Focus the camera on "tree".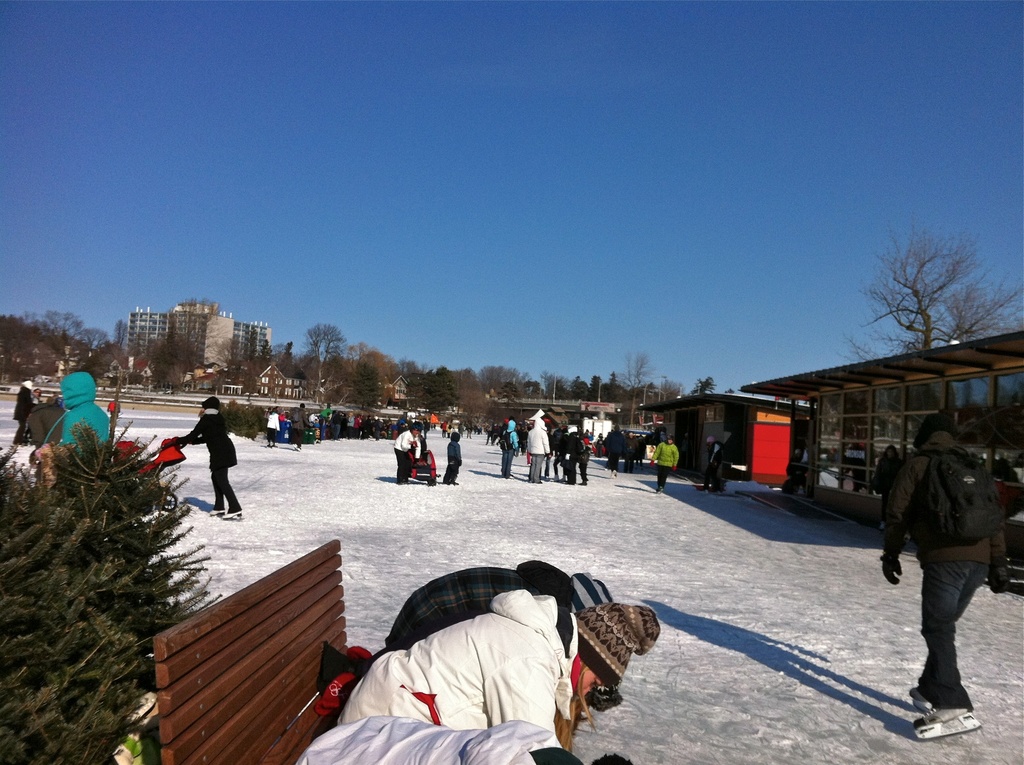
Focus region: 400, 360, 428, 408.
